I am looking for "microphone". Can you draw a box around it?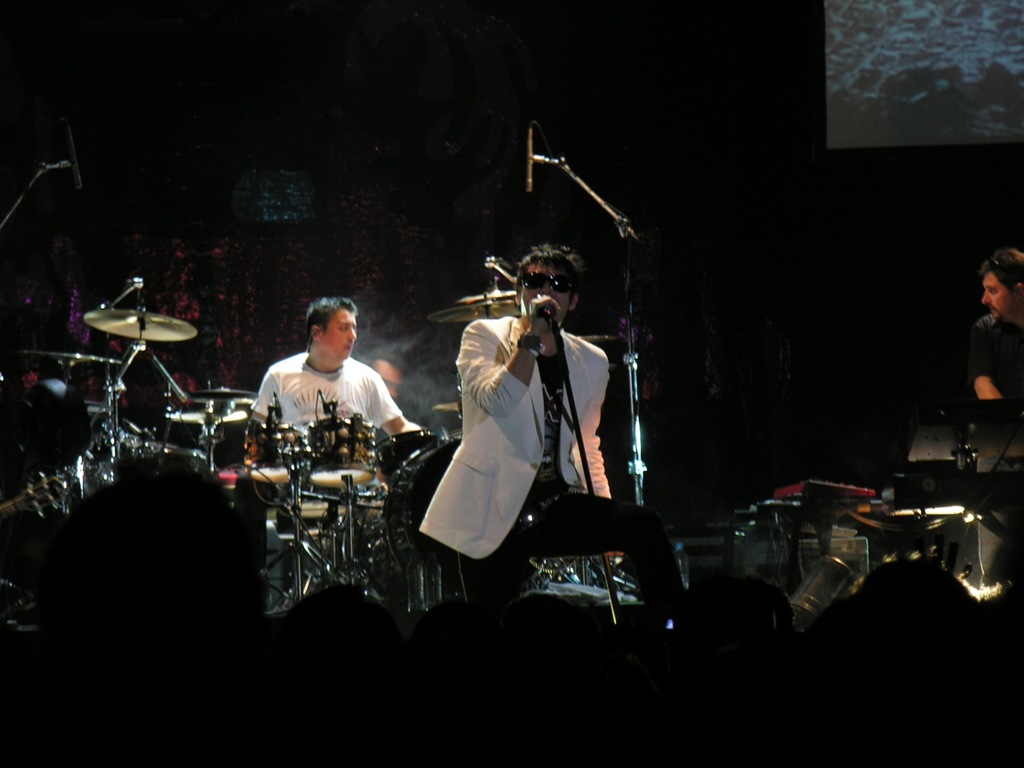
Sure, the bounding box is rect(525, 129, 535, 190).
